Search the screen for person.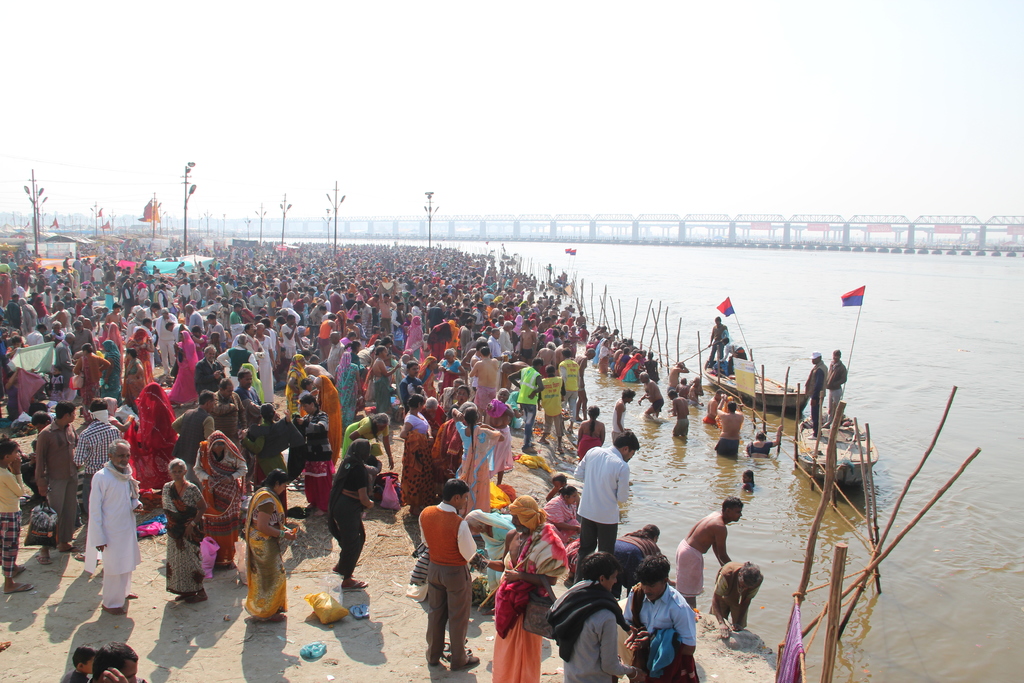
Found at <bbox>746, 429, 780, 456</bbox>.
